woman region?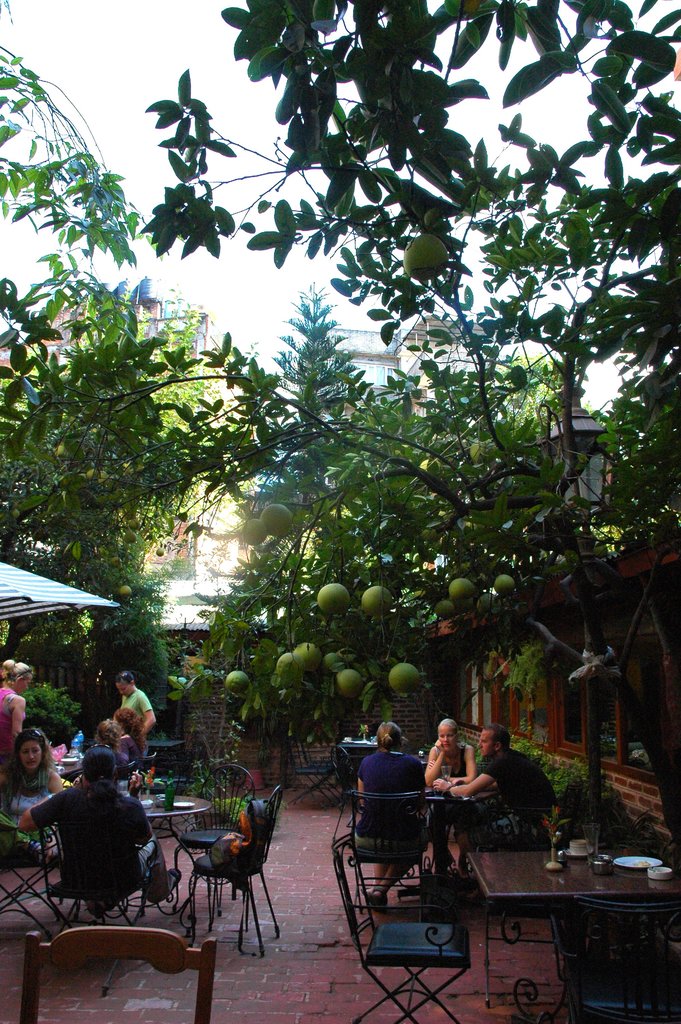
detection(0, 657, 35, 749)
